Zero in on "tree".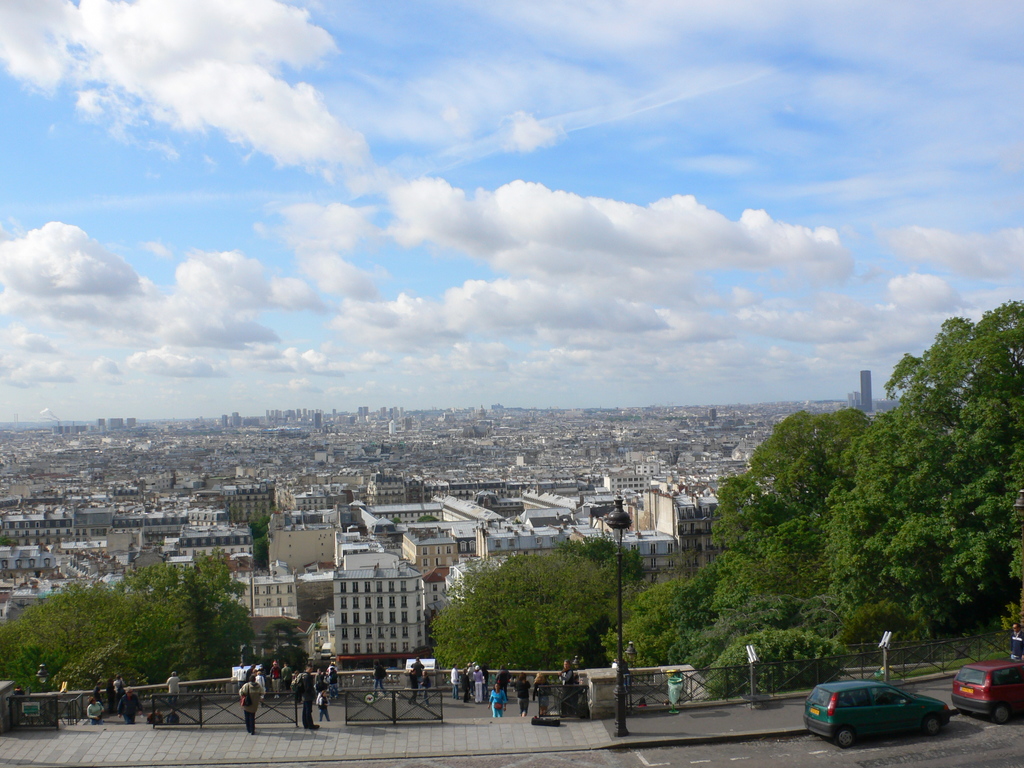
Zeroed in: {"left": 599, "top": 549, "right": 853, "bottom": 699}.
